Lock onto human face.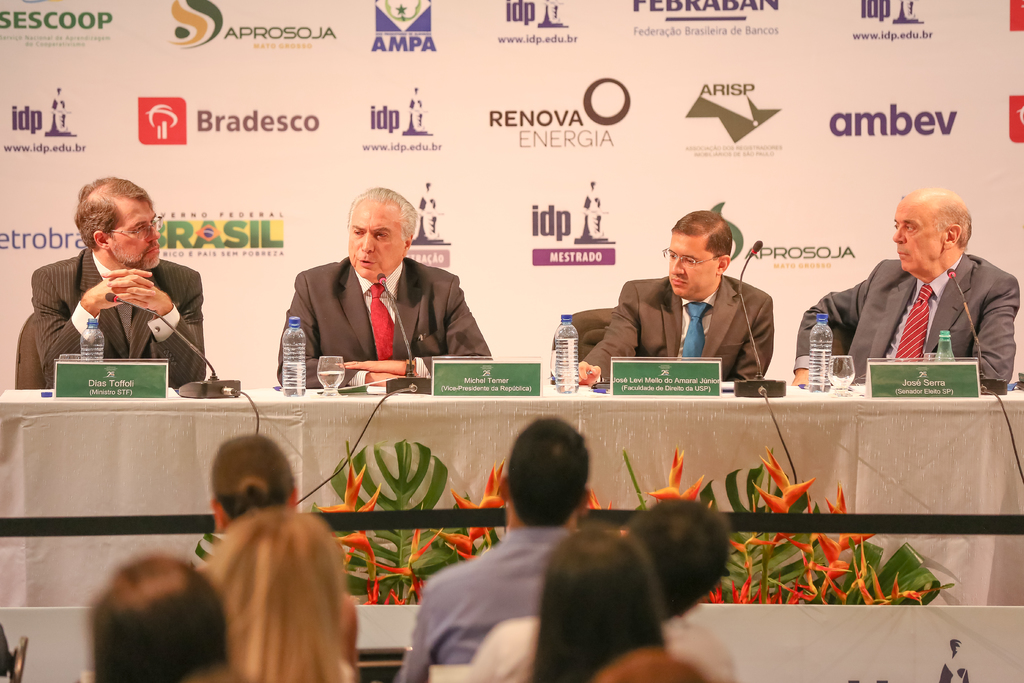
Locked: locate(896, 209, 940, 280).
